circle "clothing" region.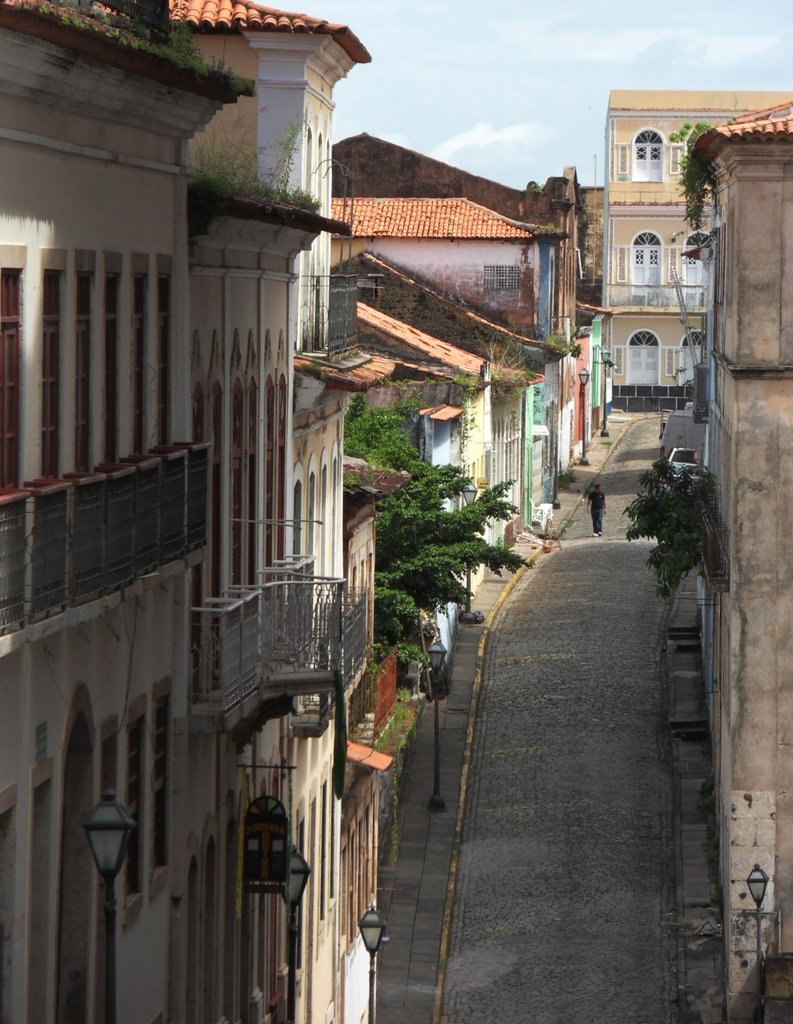
Region: (left=586, top=493, right=609, bottom=531).
